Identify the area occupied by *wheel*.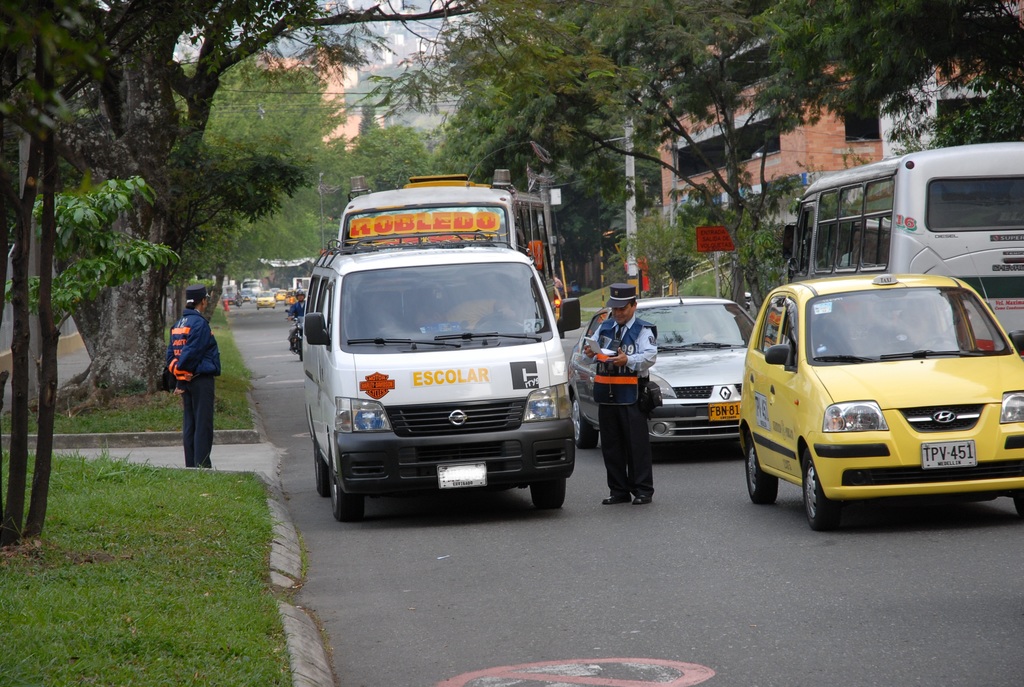
Area: {"left": 799, "top": 447, "right": 845, "bottom": 533}.
